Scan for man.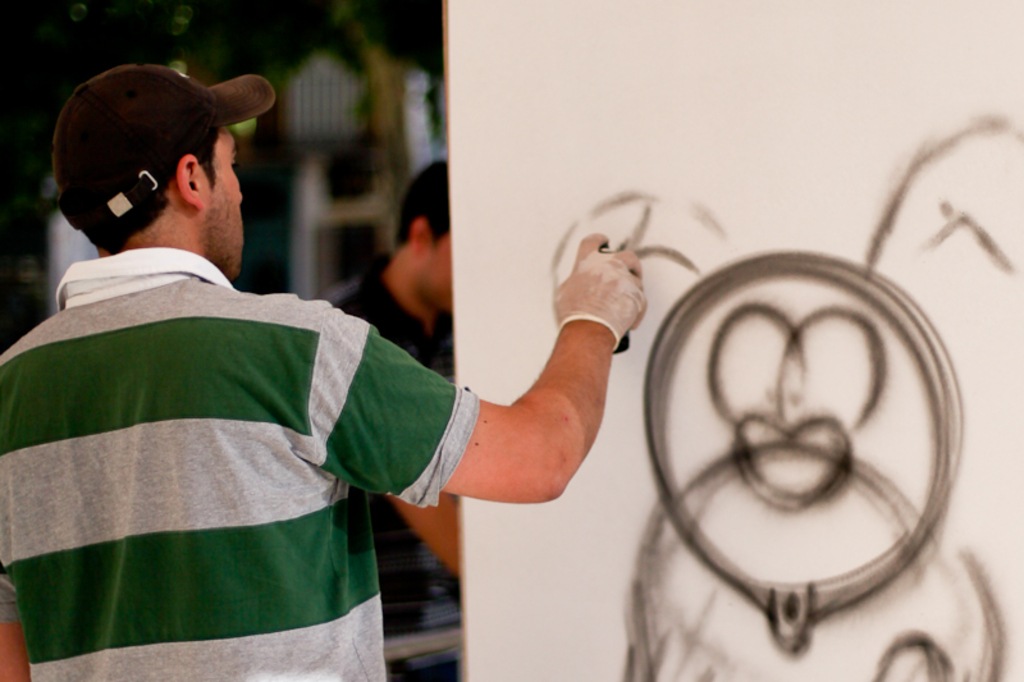
Scan result: 323,159,462,578.
